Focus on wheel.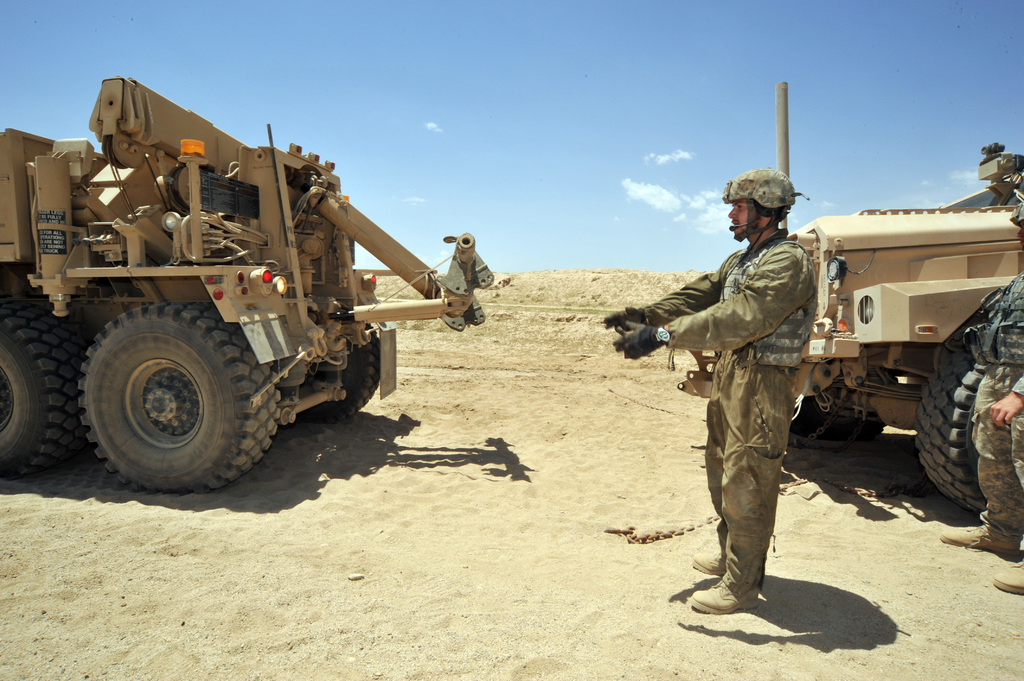
Focused at crop(316, 330, 383, 422).
